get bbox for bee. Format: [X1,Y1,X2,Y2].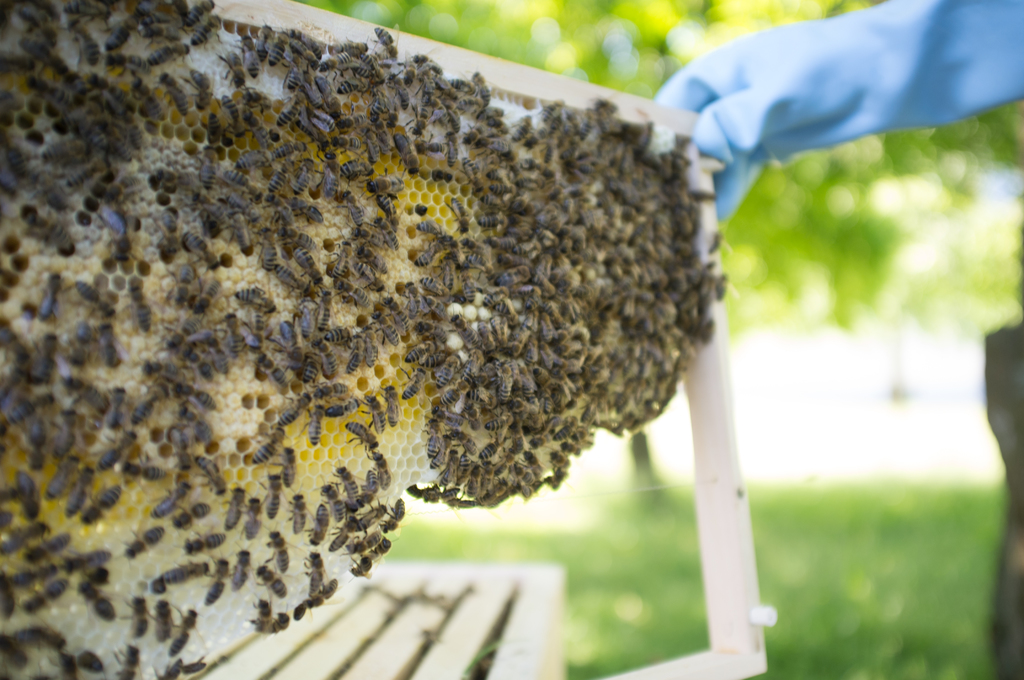
[63,551,115,579].
